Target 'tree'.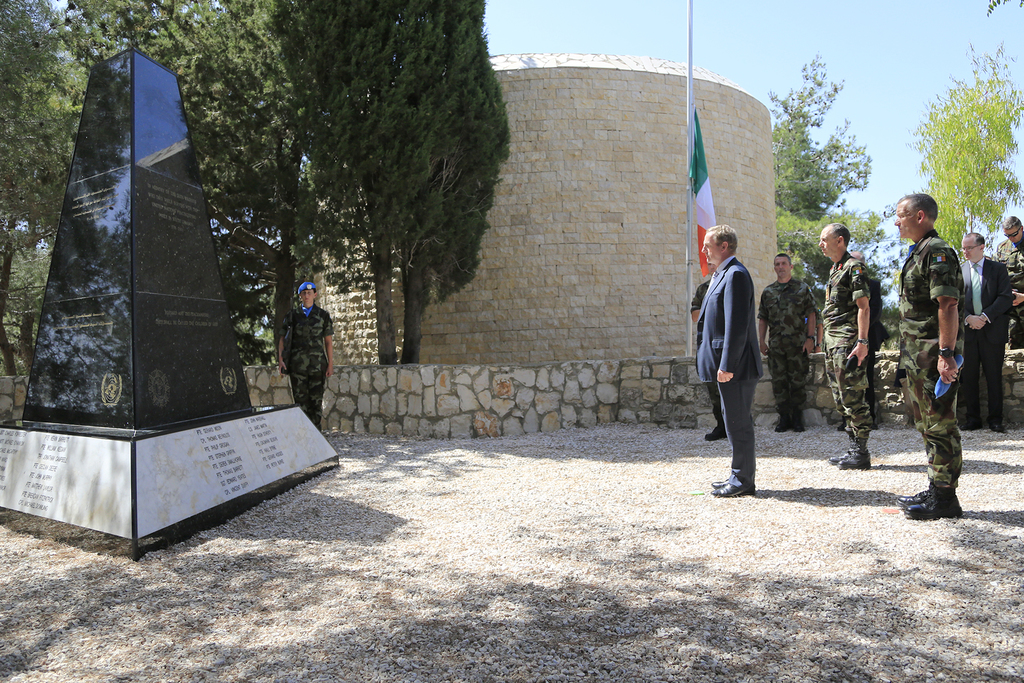
Target region: x1=0, y1=186, x2=52, y2=372.
